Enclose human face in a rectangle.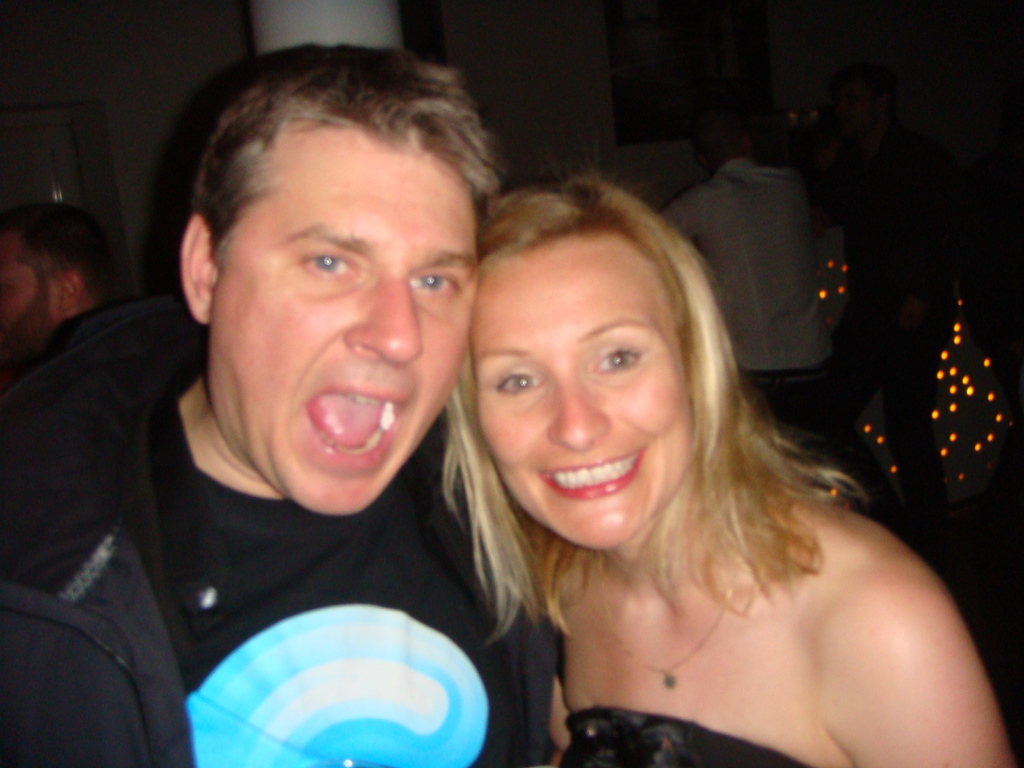
region(205, 135, 479, 519).
